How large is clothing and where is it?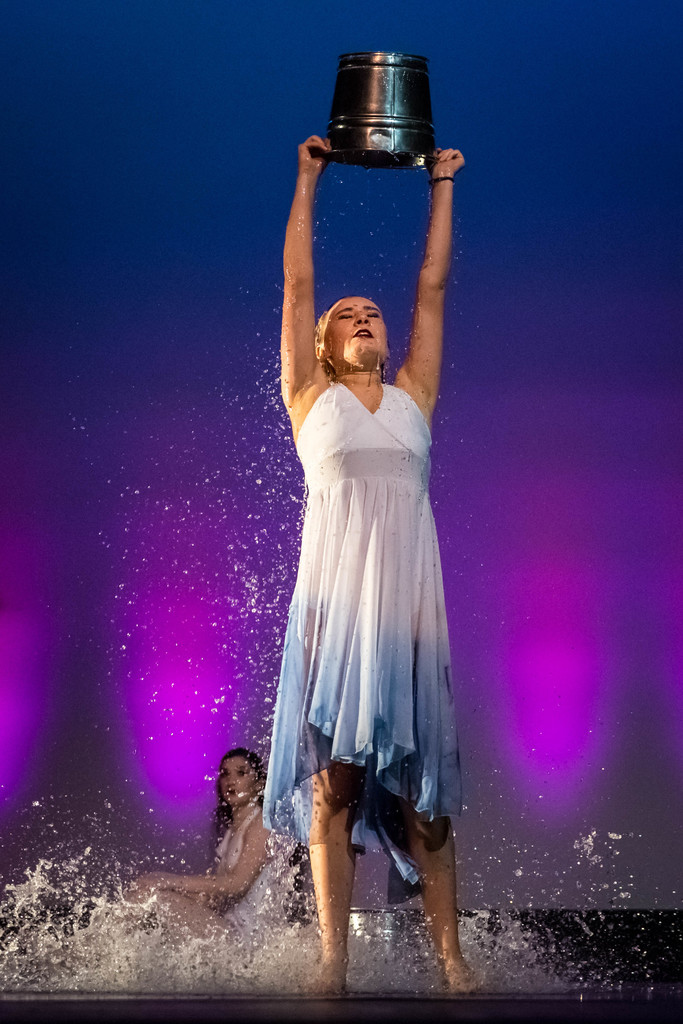
Bounding box: region(201, 805, 293, 940).
